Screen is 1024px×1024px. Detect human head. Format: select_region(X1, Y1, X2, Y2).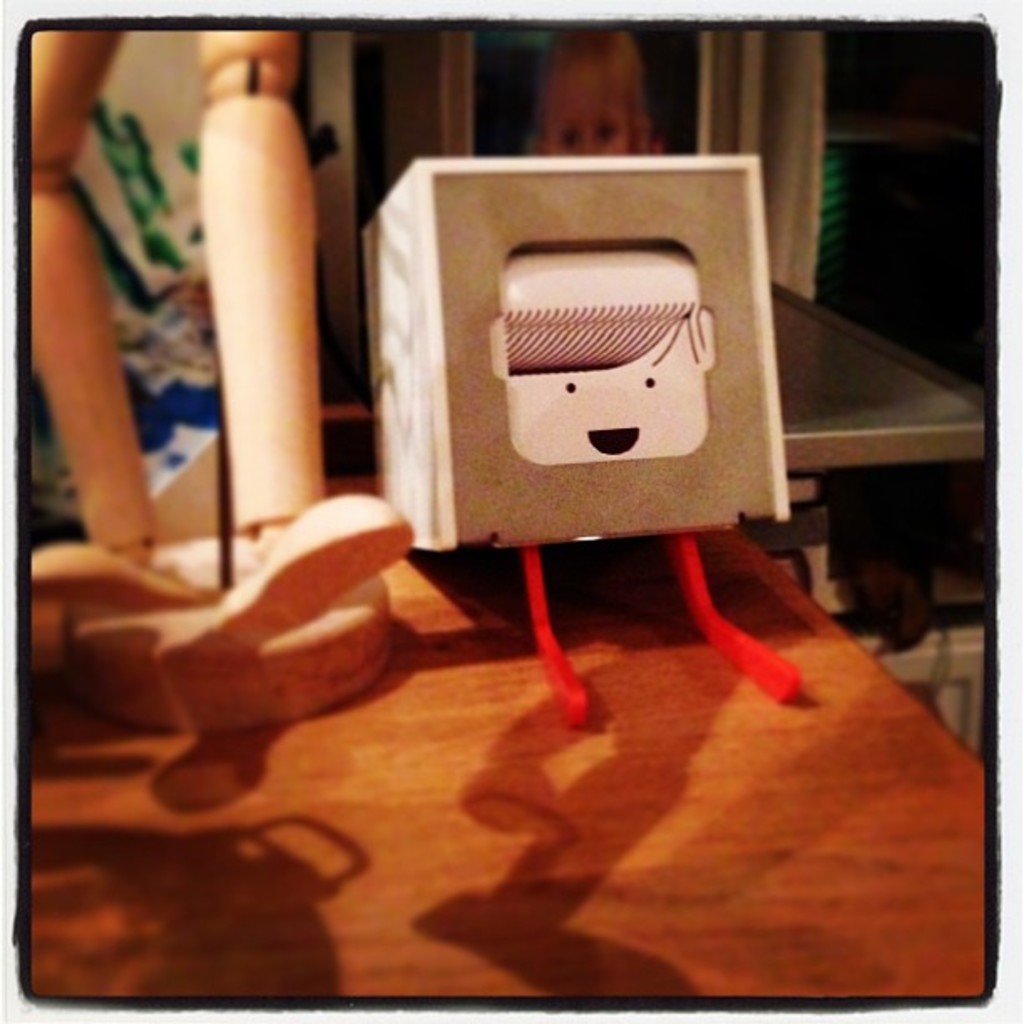
select_region(489, 303, 711, 457).
